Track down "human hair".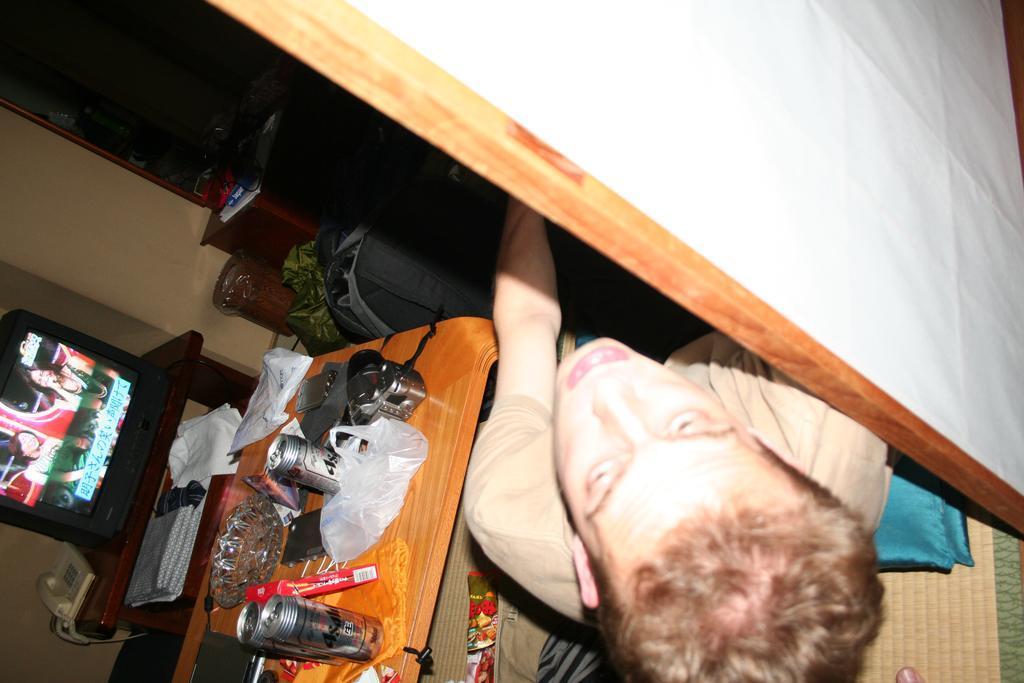
Tracked to x1=6, y1=431, x2=39, y2=465.
